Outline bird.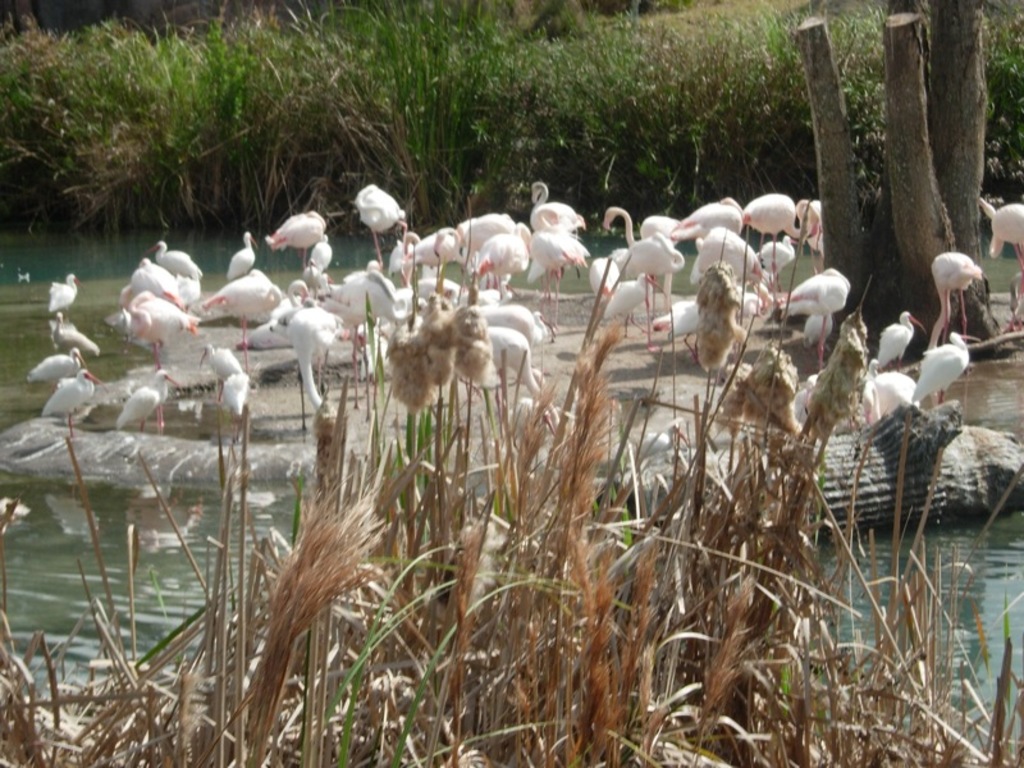
Outline: bbox(695, 219, 765, 283).
